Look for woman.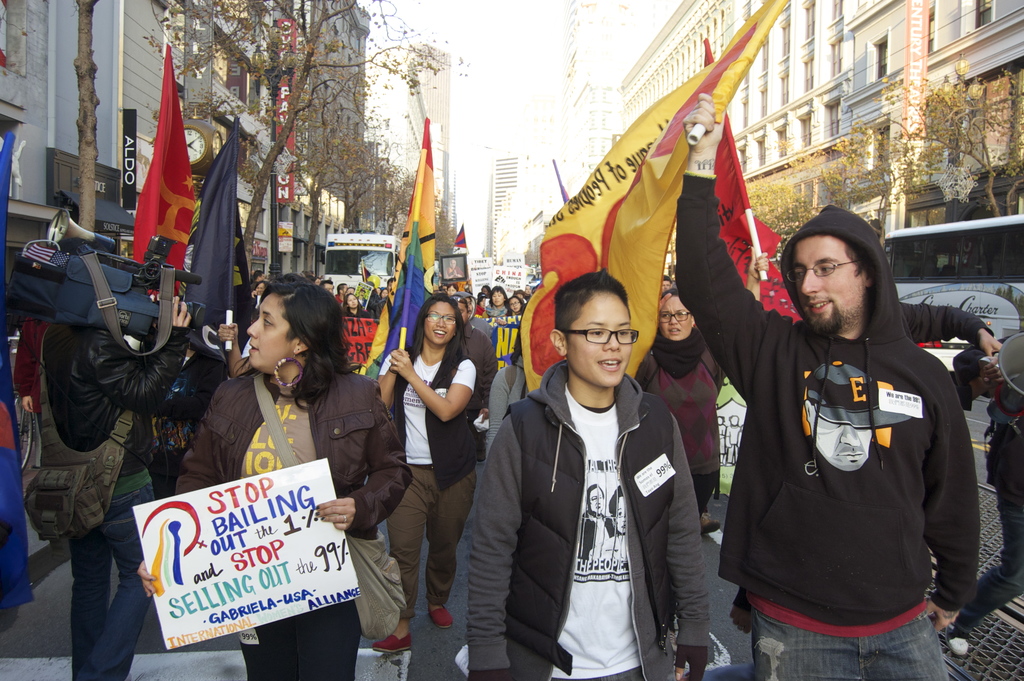
Found: 12,317,49,439.
